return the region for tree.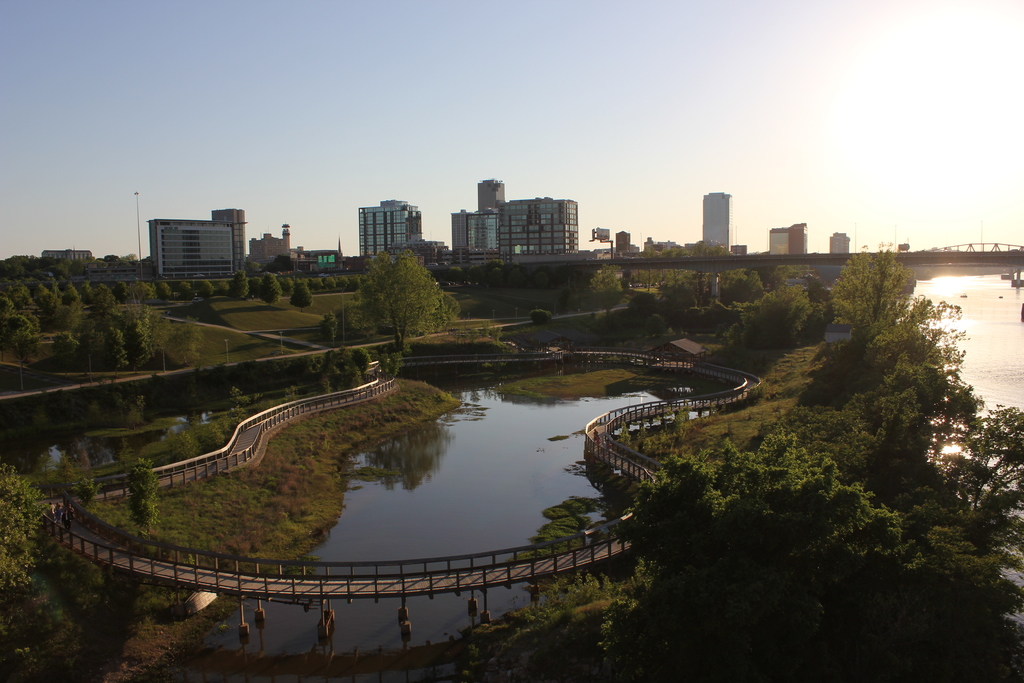
locate(354, 255, 445, 355).
